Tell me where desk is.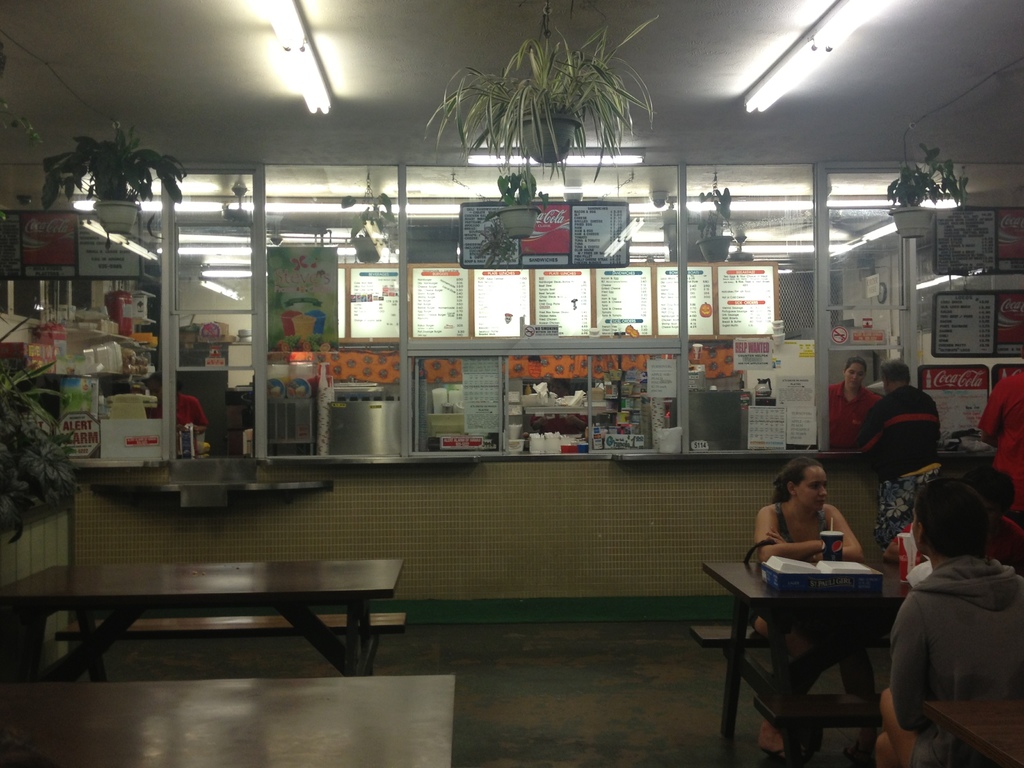
desk is at [x1=703, y1=524, x2=928, y2=745].
